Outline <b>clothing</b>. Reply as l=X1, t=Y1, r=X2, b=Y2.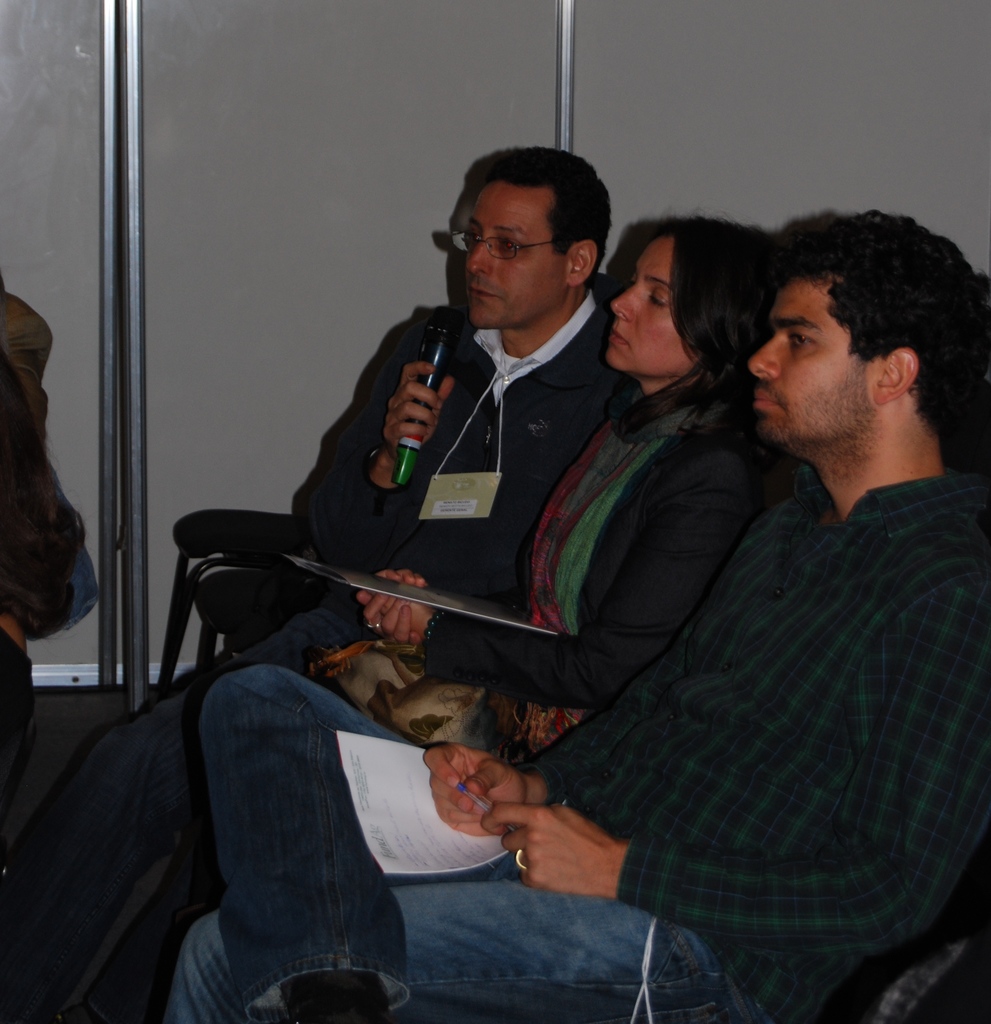
l=157, t=468, r=990, b=1021.
